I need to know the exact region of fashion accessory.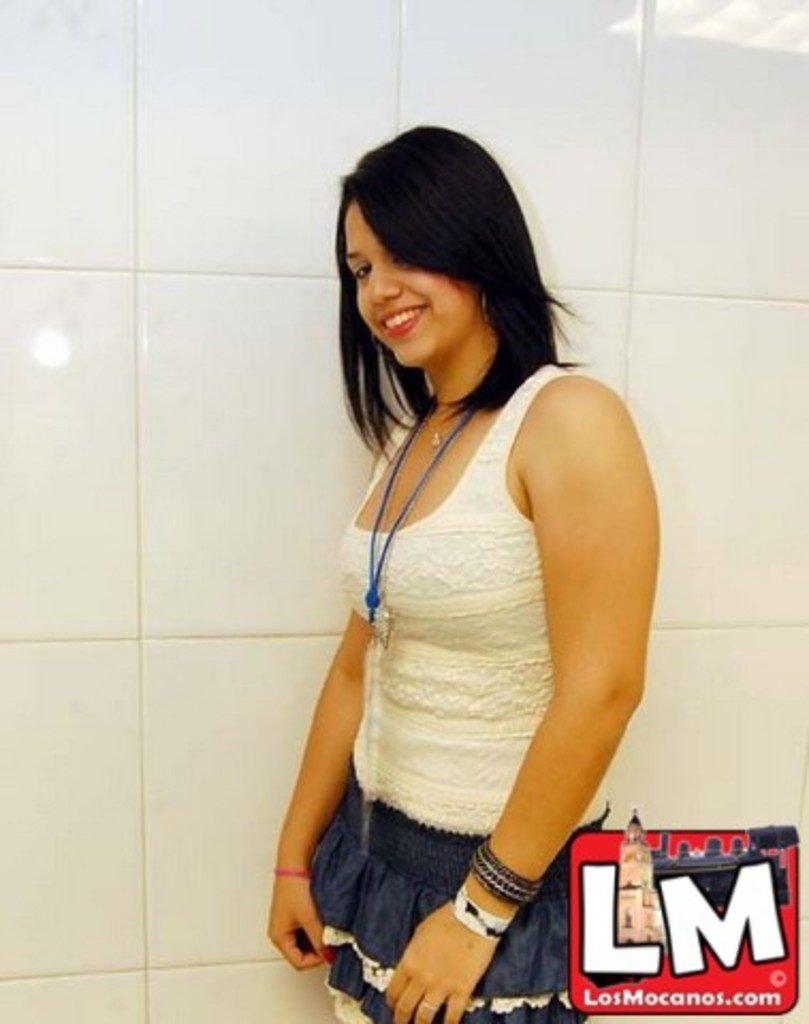
Region: (x1=476, y1=284, x2=491, y2=318).
